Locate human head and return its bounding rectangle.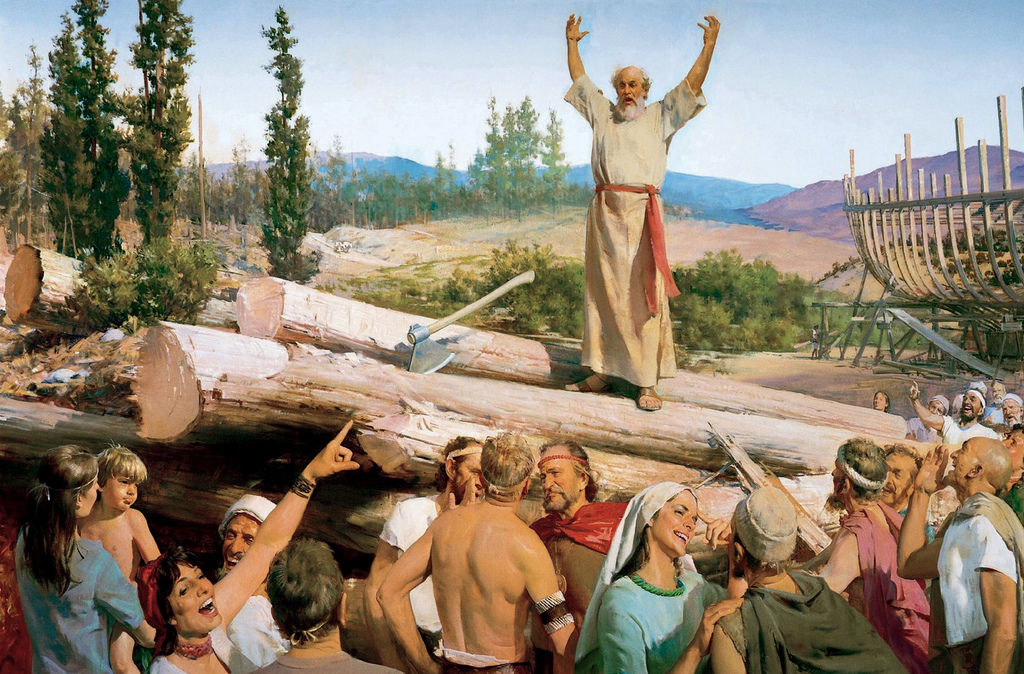
crop(95, 445, 149, 509).
